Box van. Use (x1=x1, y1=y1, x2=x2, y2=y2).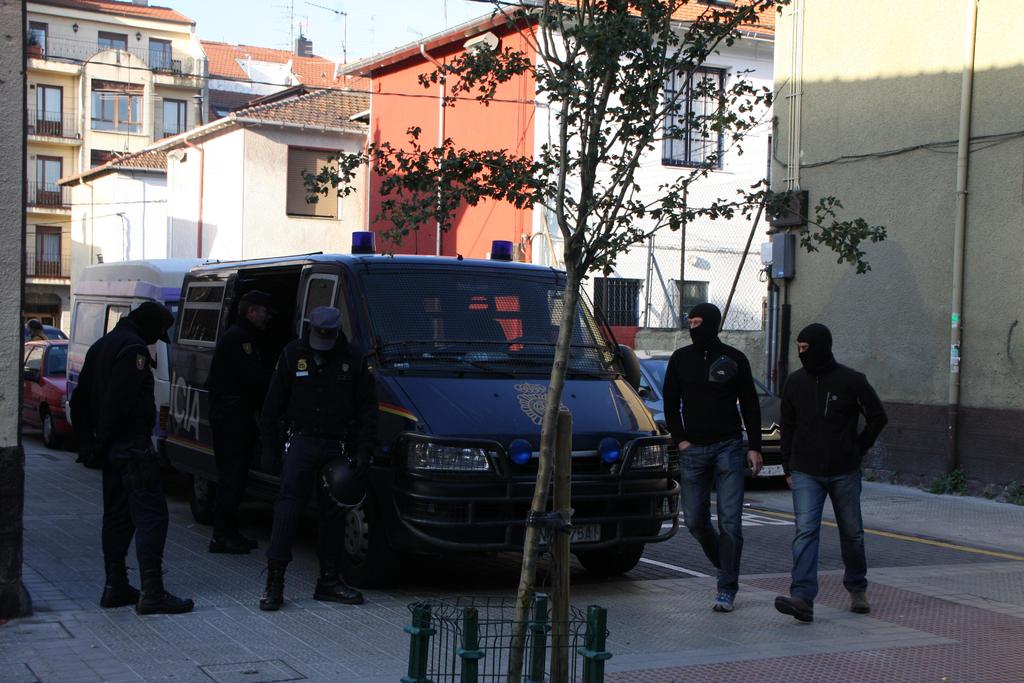
(x1=165, y1=231, x2=682, y2=588).
